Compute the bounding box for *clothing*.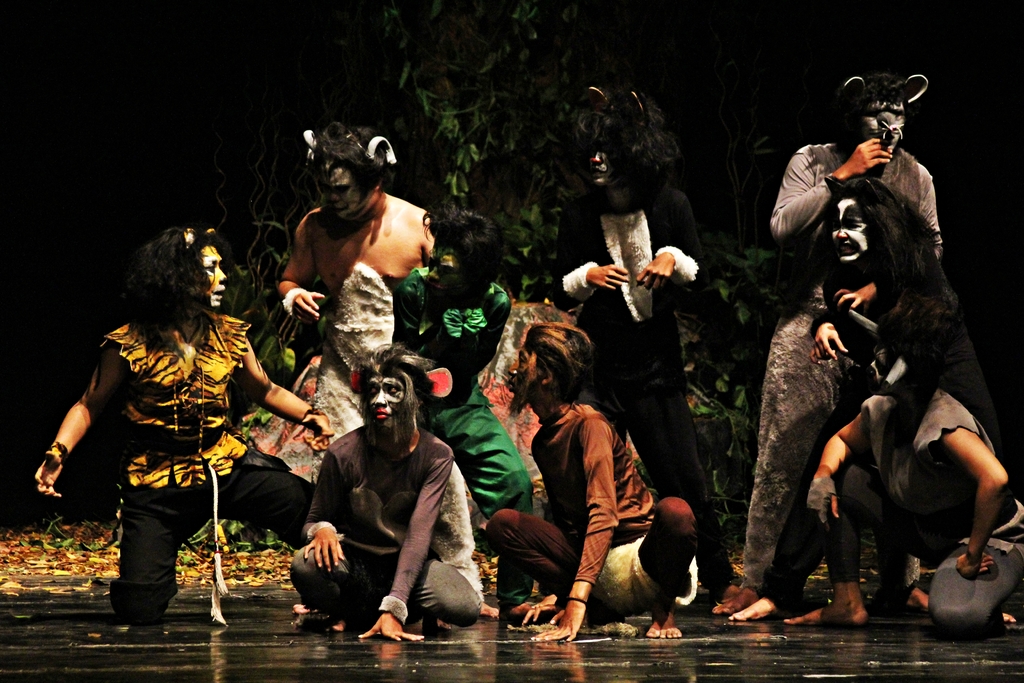
68,259,257,606.
